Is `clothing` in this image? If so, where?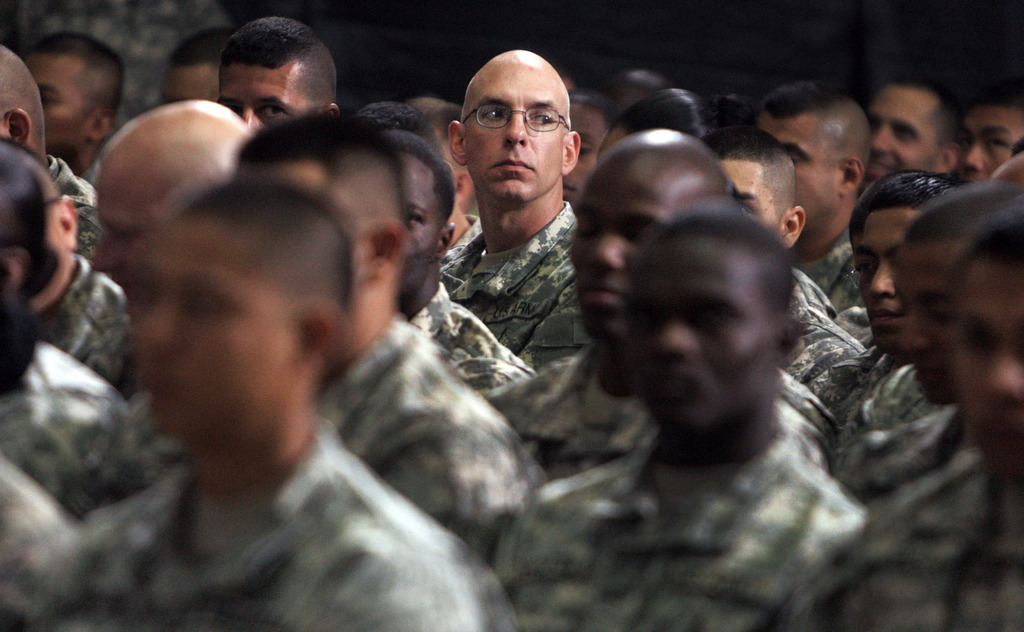
Yes, at l=400, t=289, r=531, b=384.
